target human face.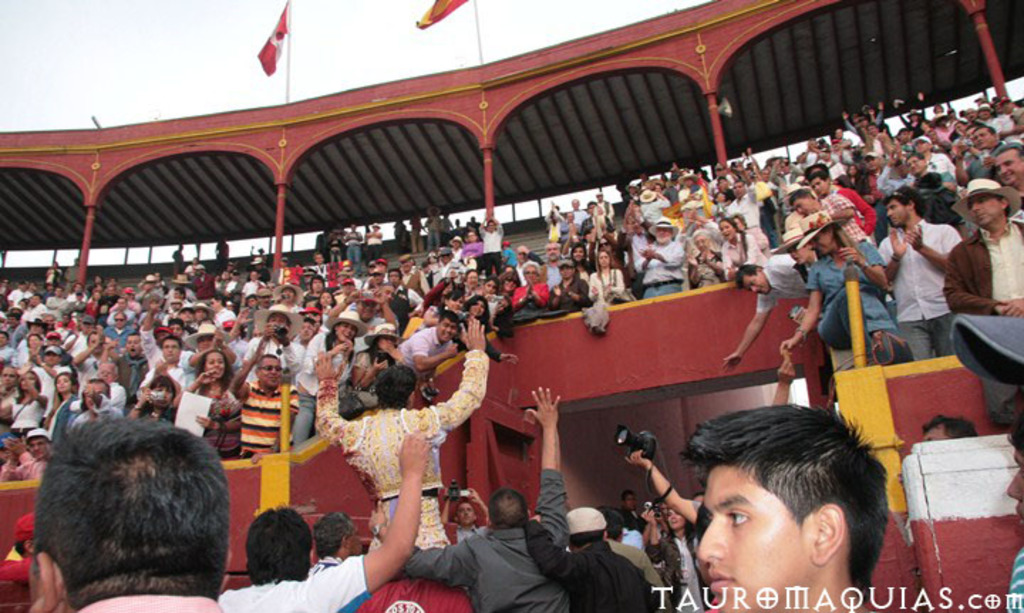
Target region: {"x1": 695, "y1": 465, "x2": 814, "y2": 612}.
